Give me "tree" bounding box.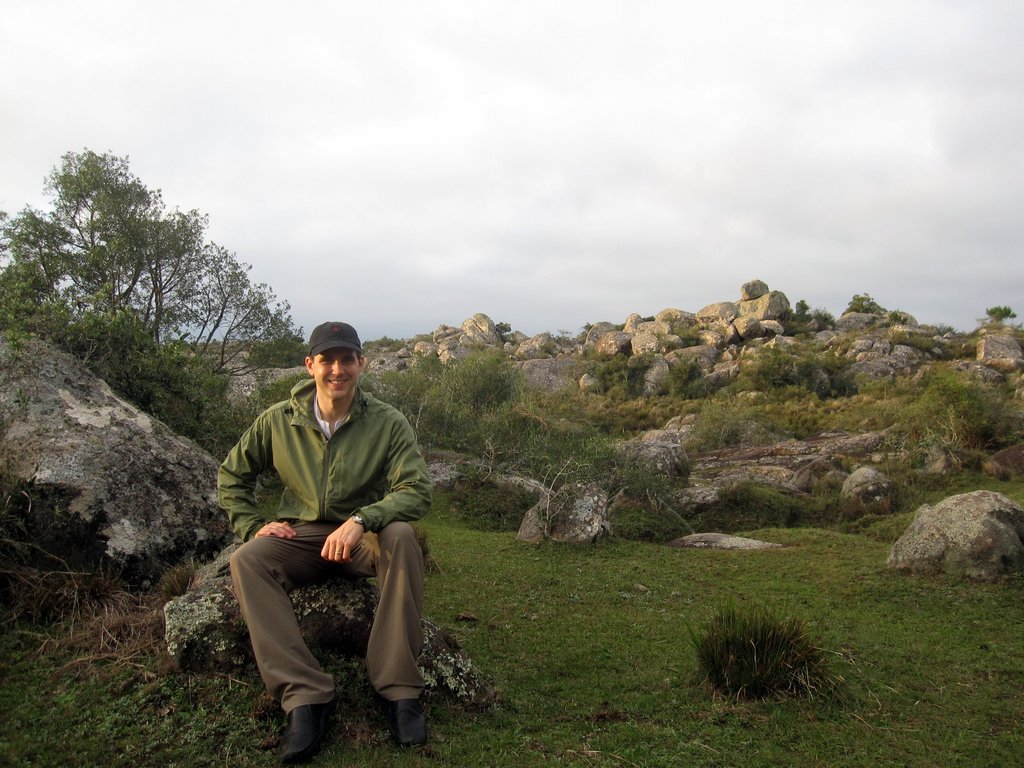
left=179, top=238, right=303, bottom=398.
